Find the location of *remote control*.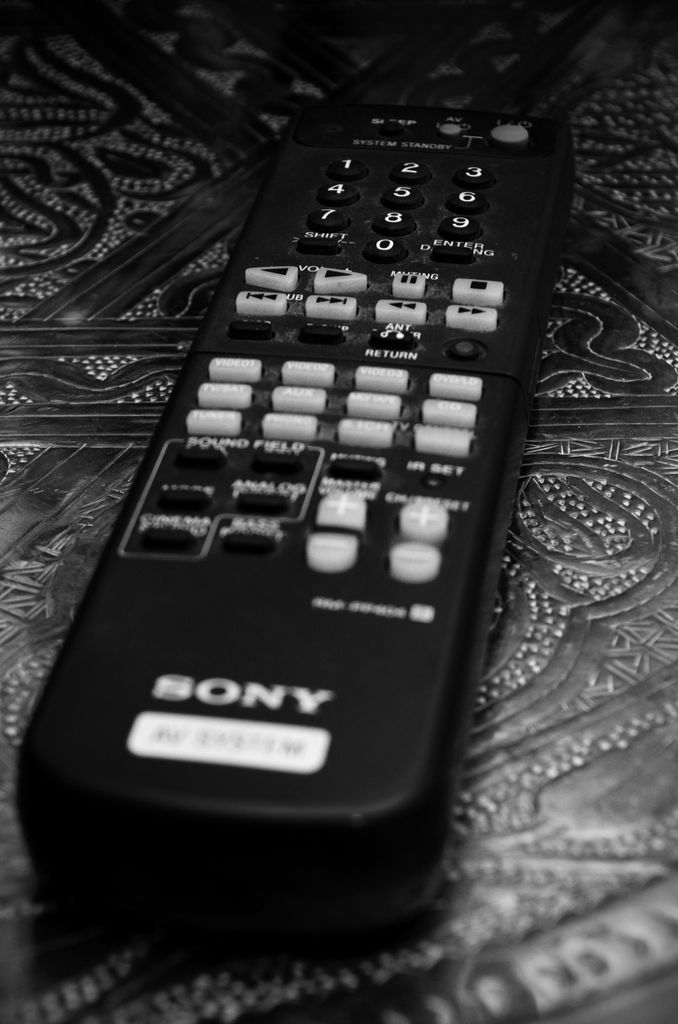
Location: Rect(11, 74, 573, 923).
